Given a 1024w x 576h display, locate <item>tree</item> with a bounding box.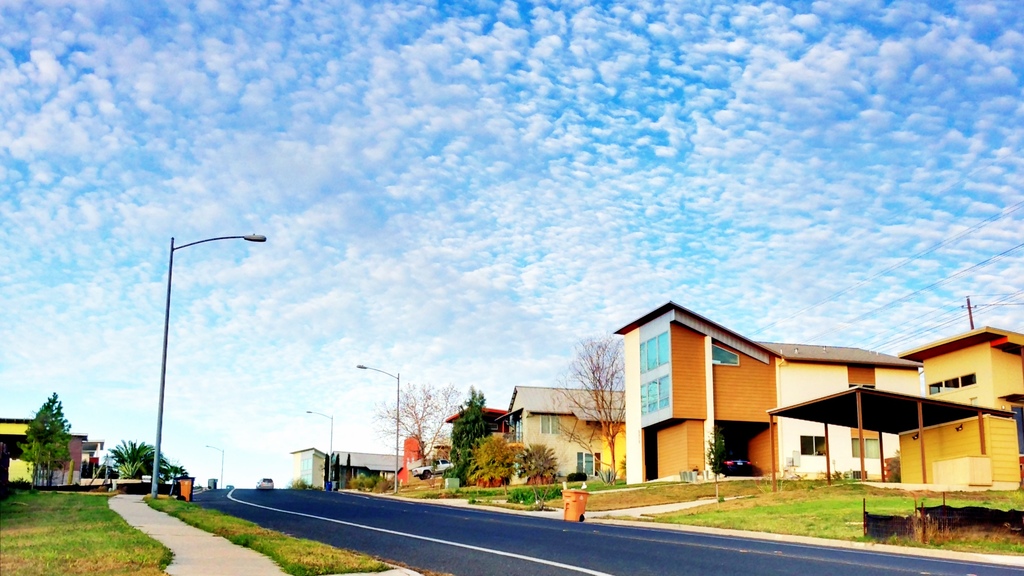
Located: (12,381,72,481).
